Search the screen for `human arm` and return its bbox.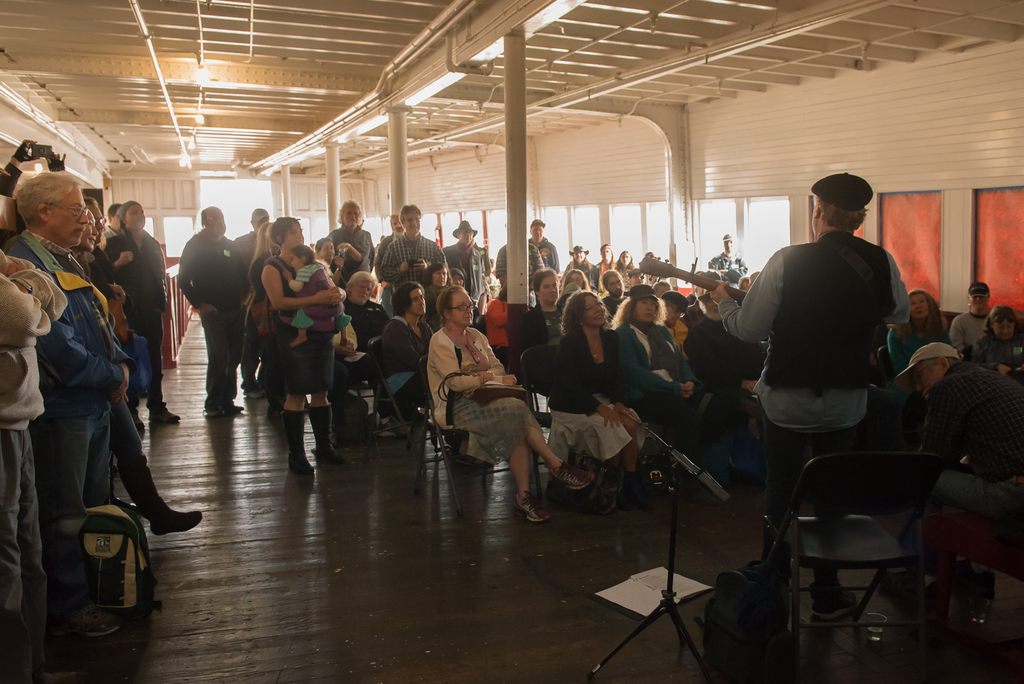
Found: bbox=[422, 319, 435, 340].
